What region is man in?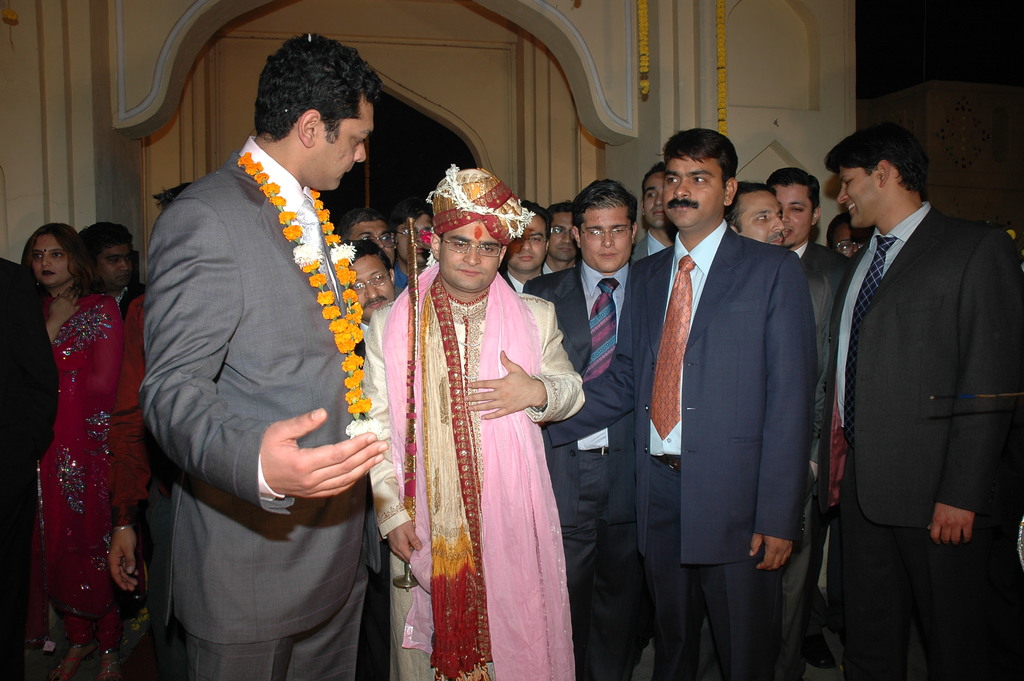
[719,183,783,249].
